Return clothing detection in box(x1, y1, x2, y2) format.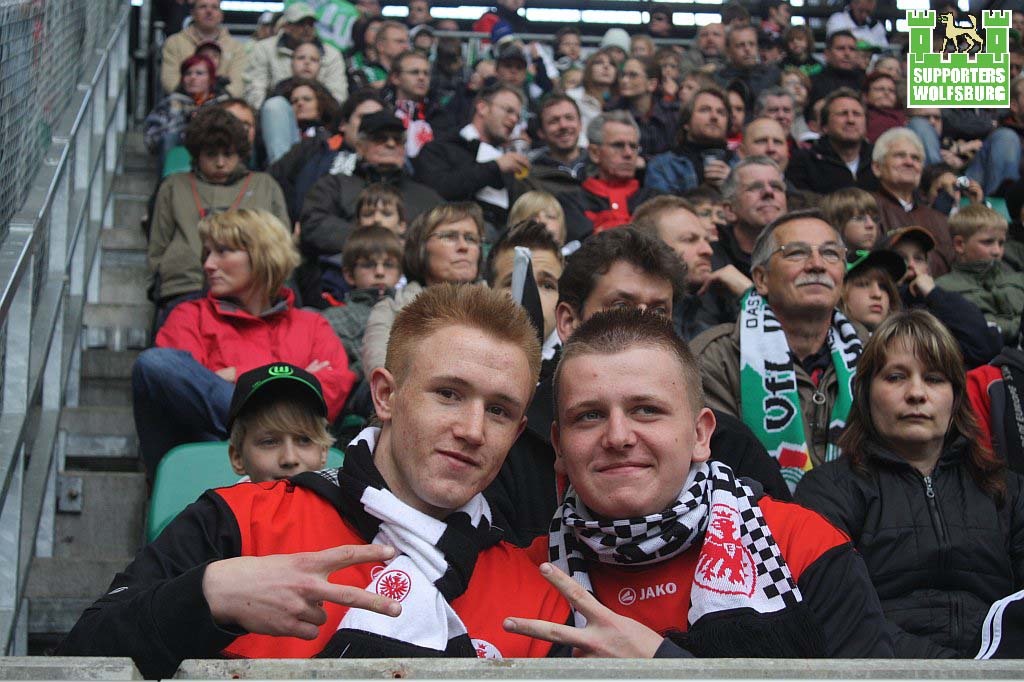
box(938, 253, 1023, 356).
